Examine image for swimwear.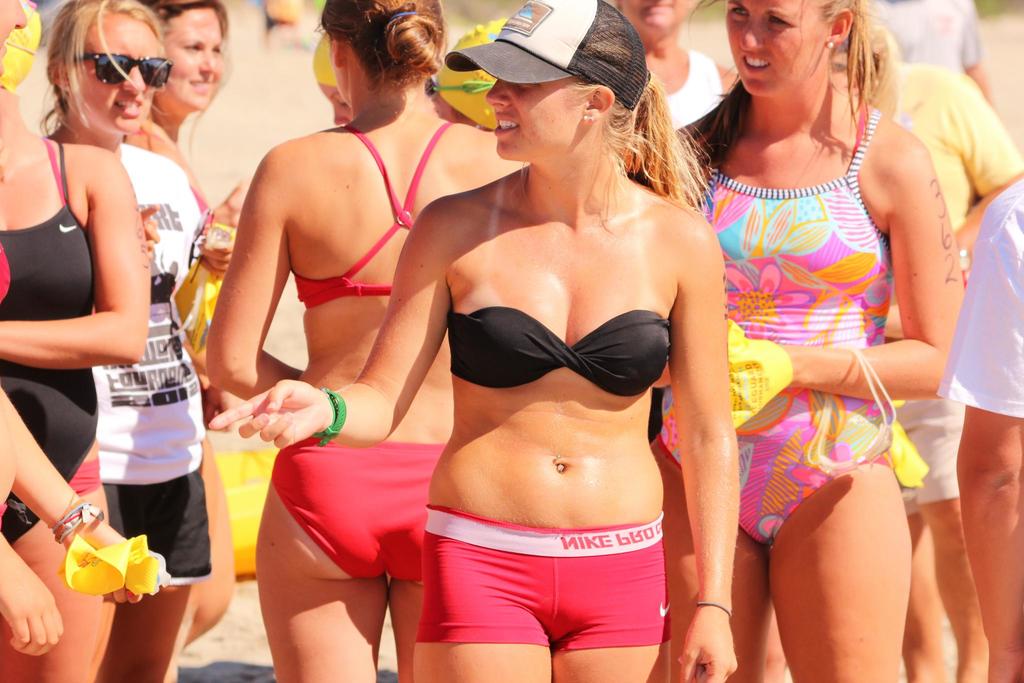
Examination result: (660, 99, 899, 544).
